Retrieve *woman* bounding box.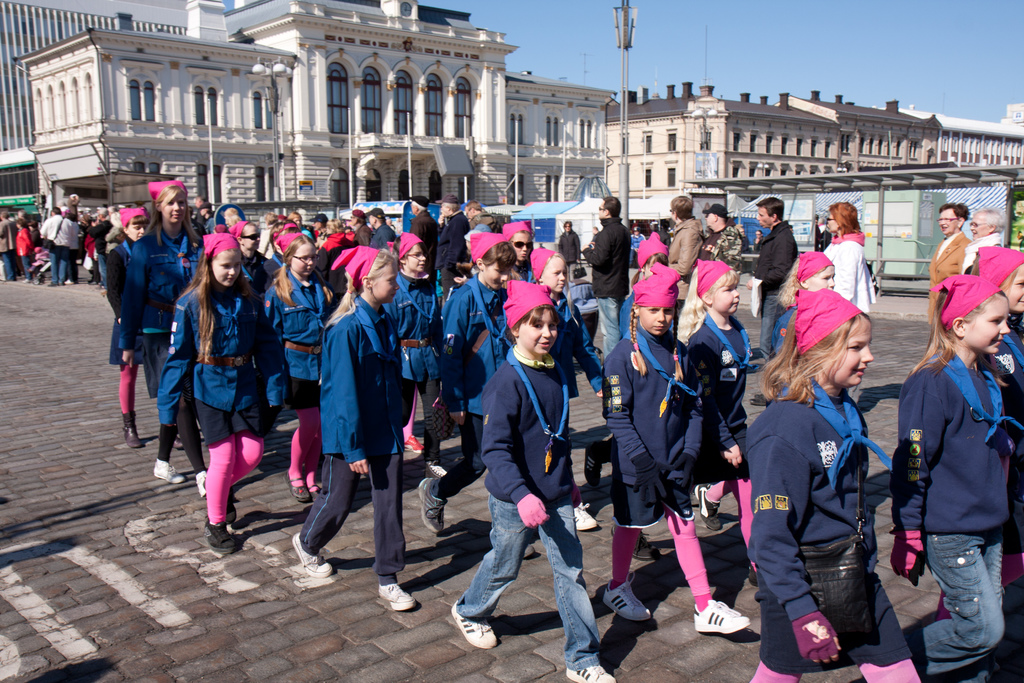
Bounding box: (928,201,961,322).
